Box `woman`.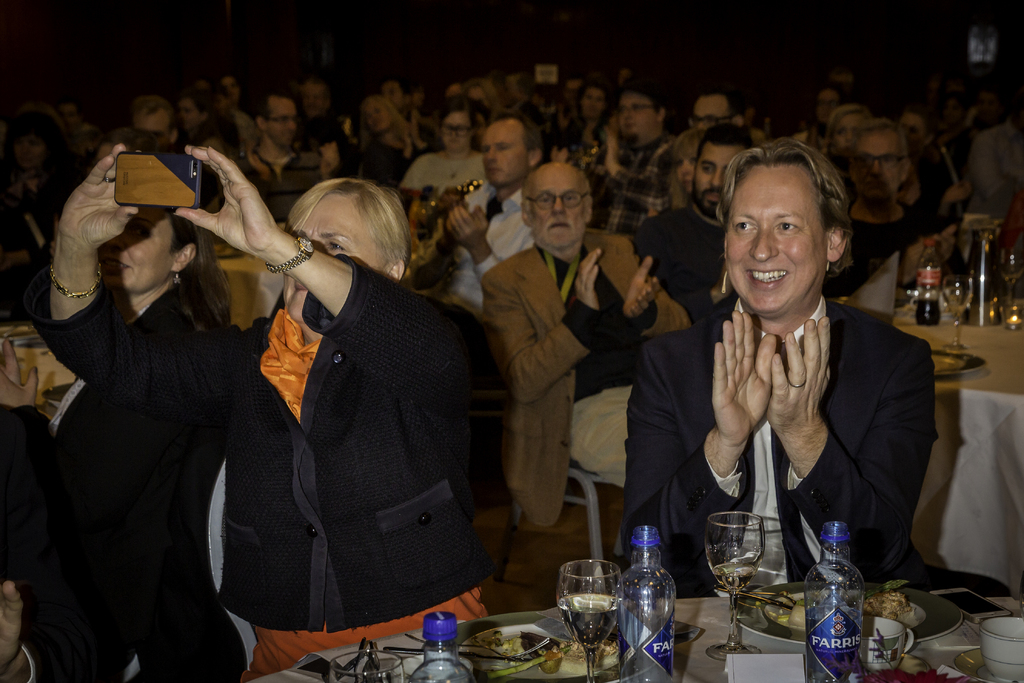
bbox=(40, 205, 238, 682).
